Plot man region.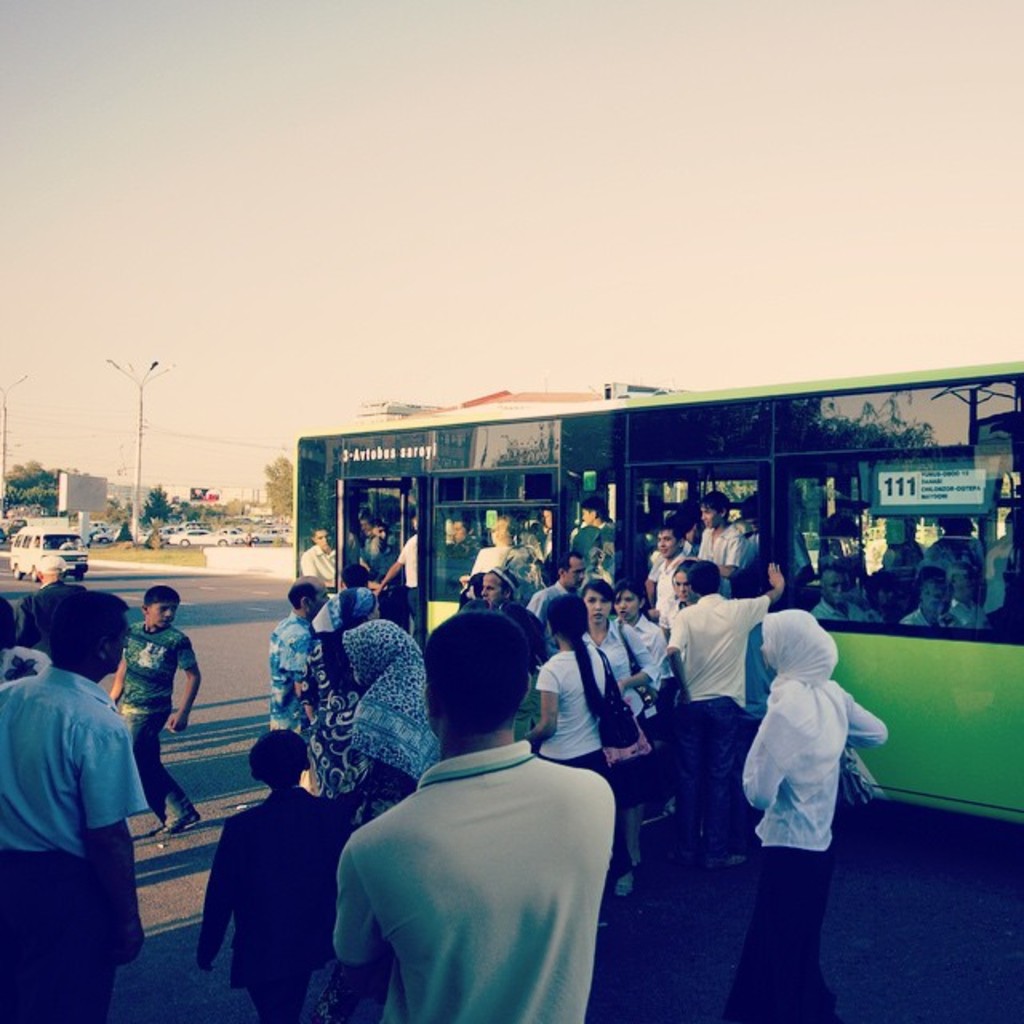
Plotted at 811 563 869 622.
